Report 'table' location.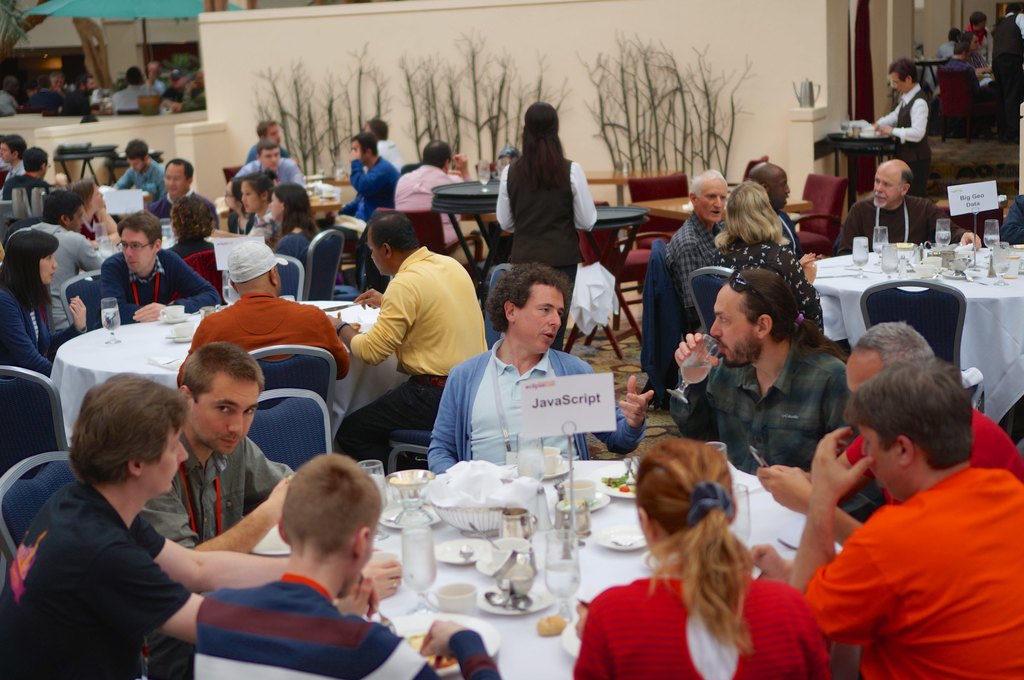
Report: select_region(808, 119, 897, 211).
